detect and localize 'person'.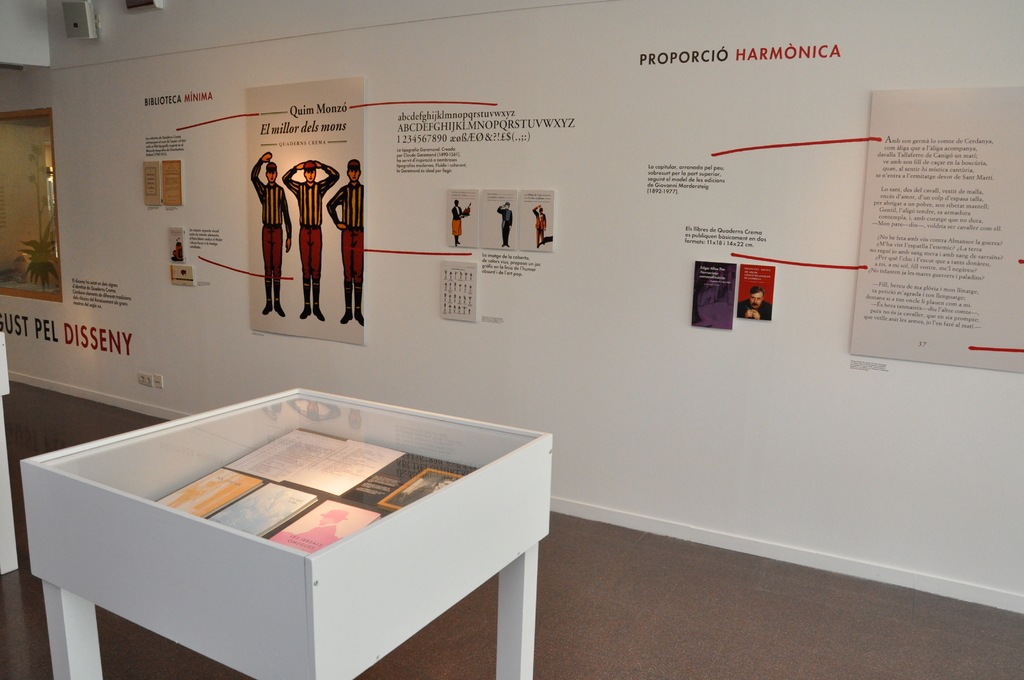
Localized at left=327, top=172, right=364, bottom=325.
